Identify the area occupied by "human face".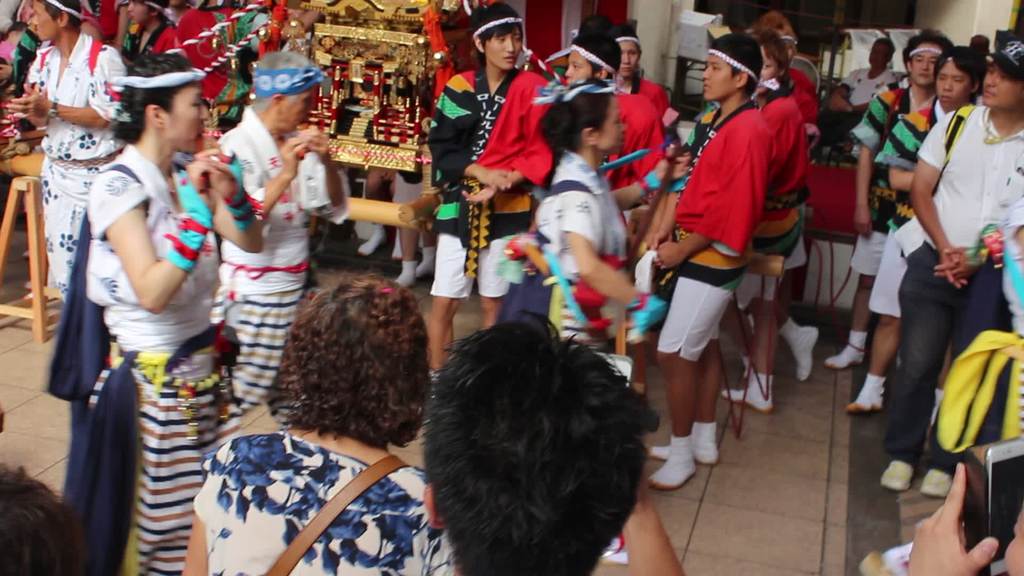
Area: <bbox>483, 25, 522, 67</bbox>.
